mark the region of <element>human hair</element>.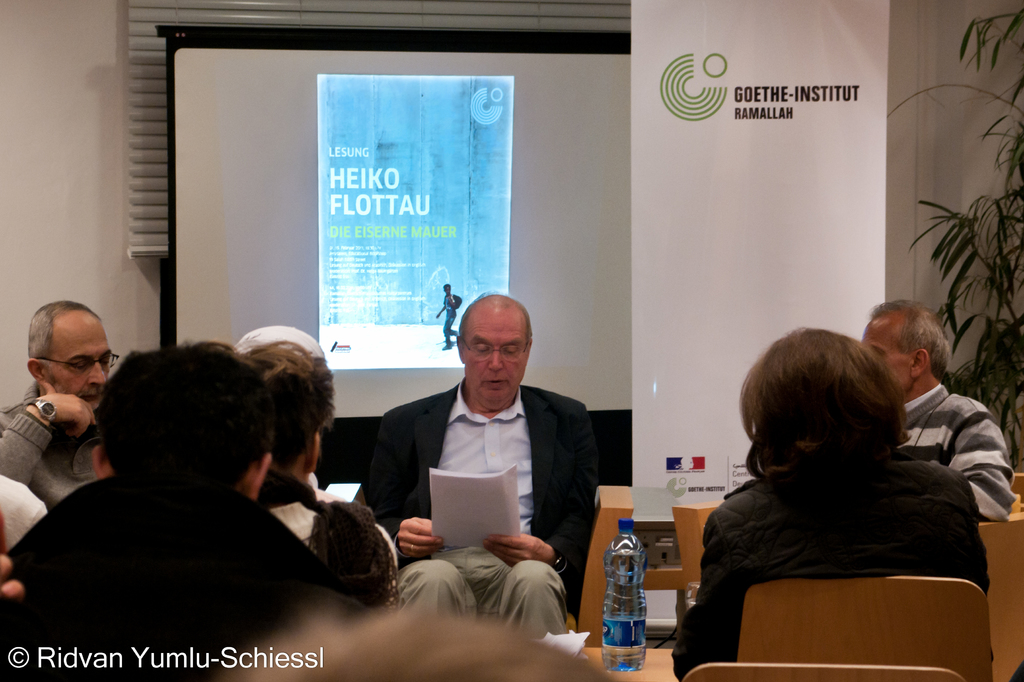
Region: x1=741 y1=324 x2=911 y2=476.
